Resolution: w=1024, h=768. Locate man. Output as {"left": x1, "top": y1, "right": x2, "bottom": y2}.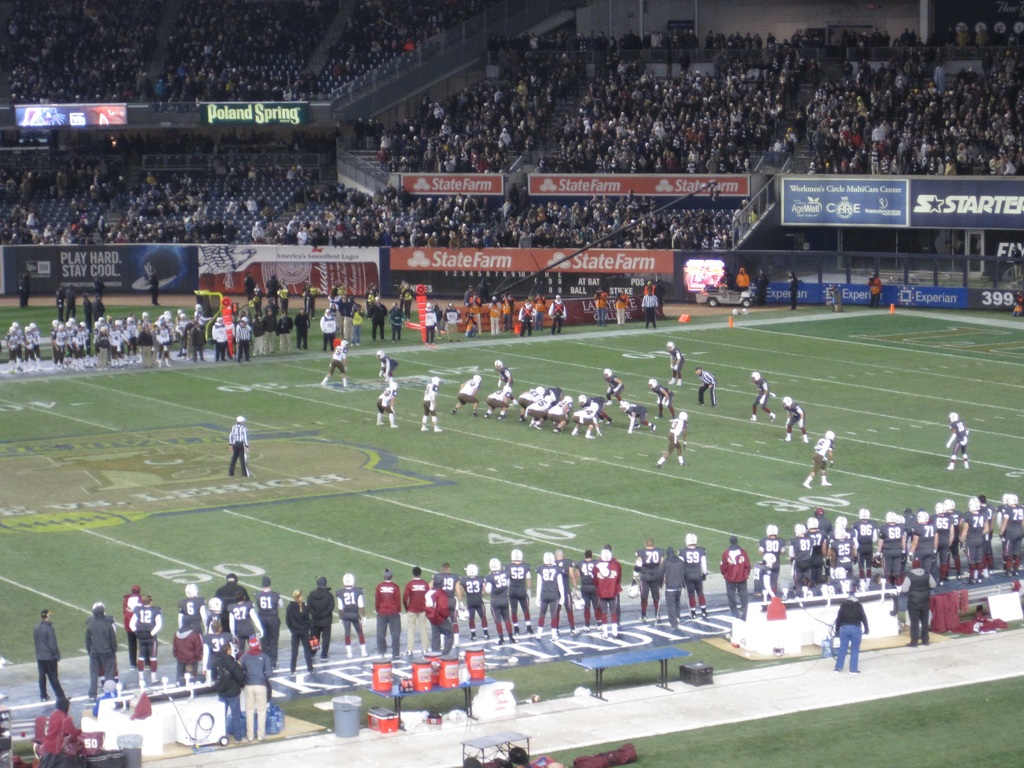
{"left": 801, "top": 429, "right": 833, "bottom": 484}.
